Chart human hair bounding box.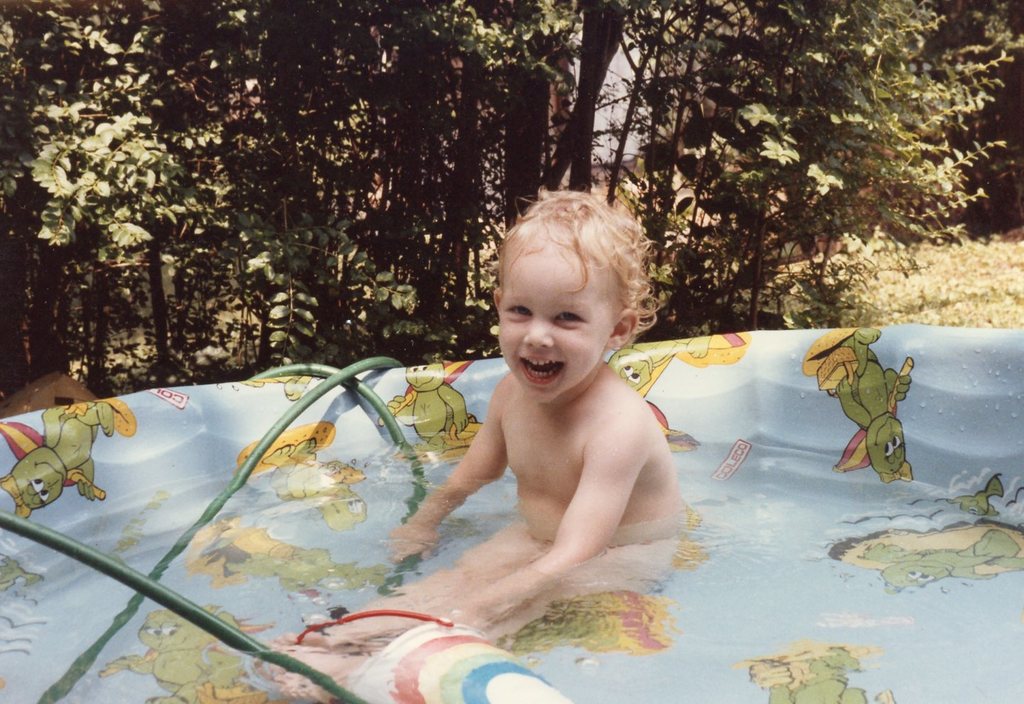
Charted: 498:182:666:362.
